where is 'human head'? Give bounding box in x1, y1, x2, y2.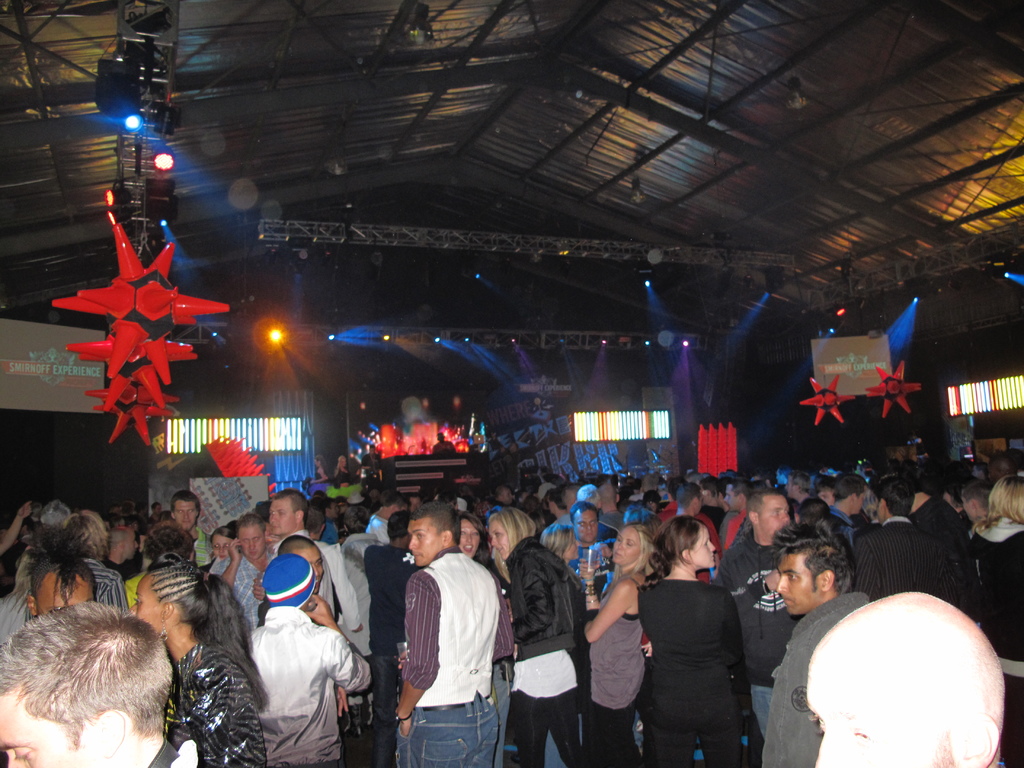
0, 611, 179, 756.
